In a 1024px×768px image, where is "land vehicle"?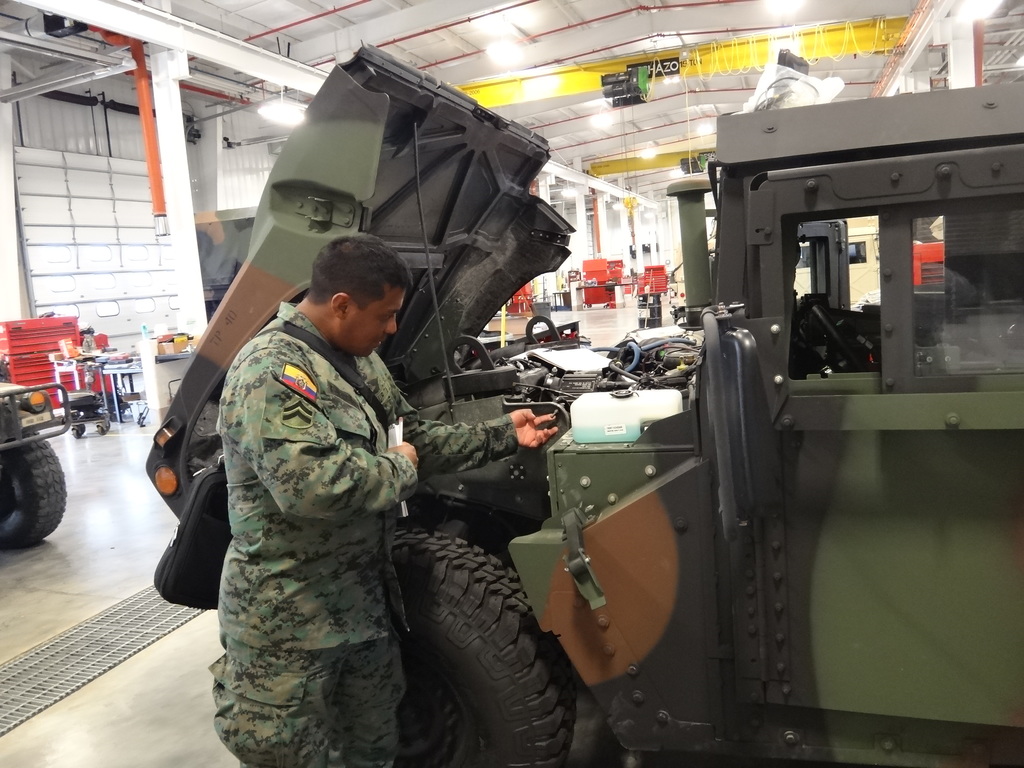
select_region(57, 390, 116, 440).
